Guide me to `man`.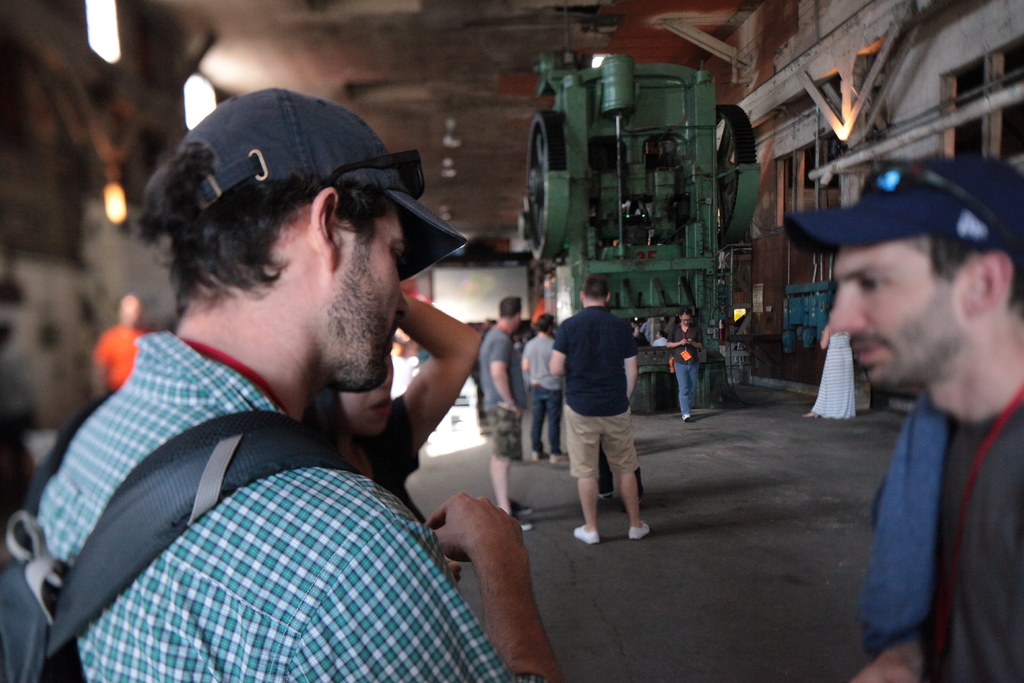
Guidance: (x1=476, y1=295, x2=539, y2=537).
